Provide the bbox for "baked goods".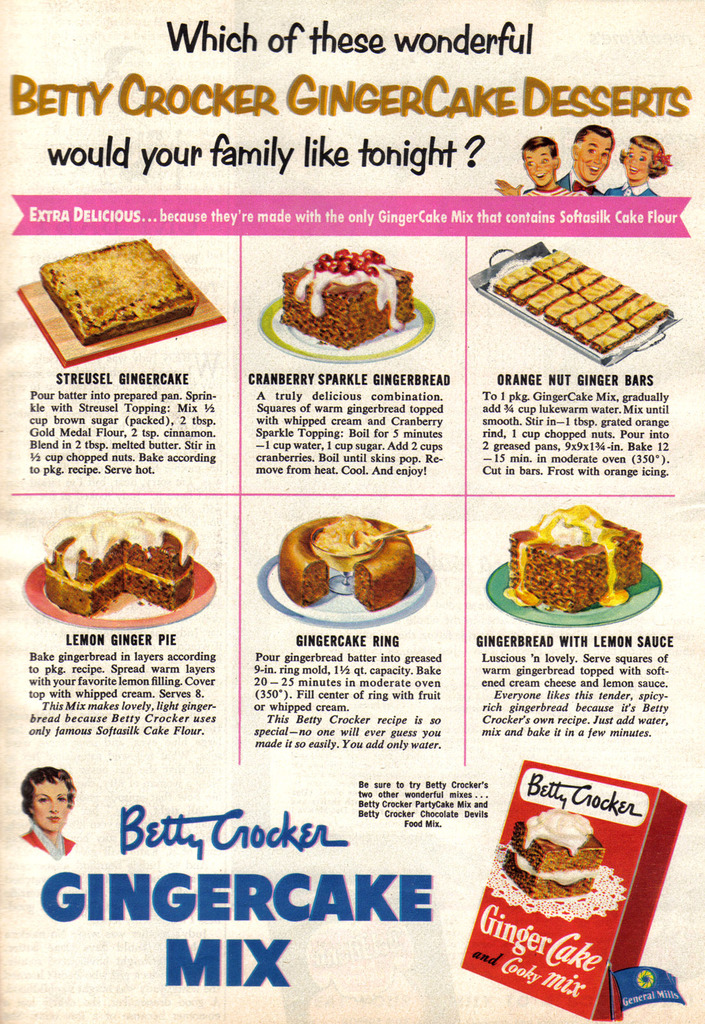
bbox=(511, 501, 636, 625).
